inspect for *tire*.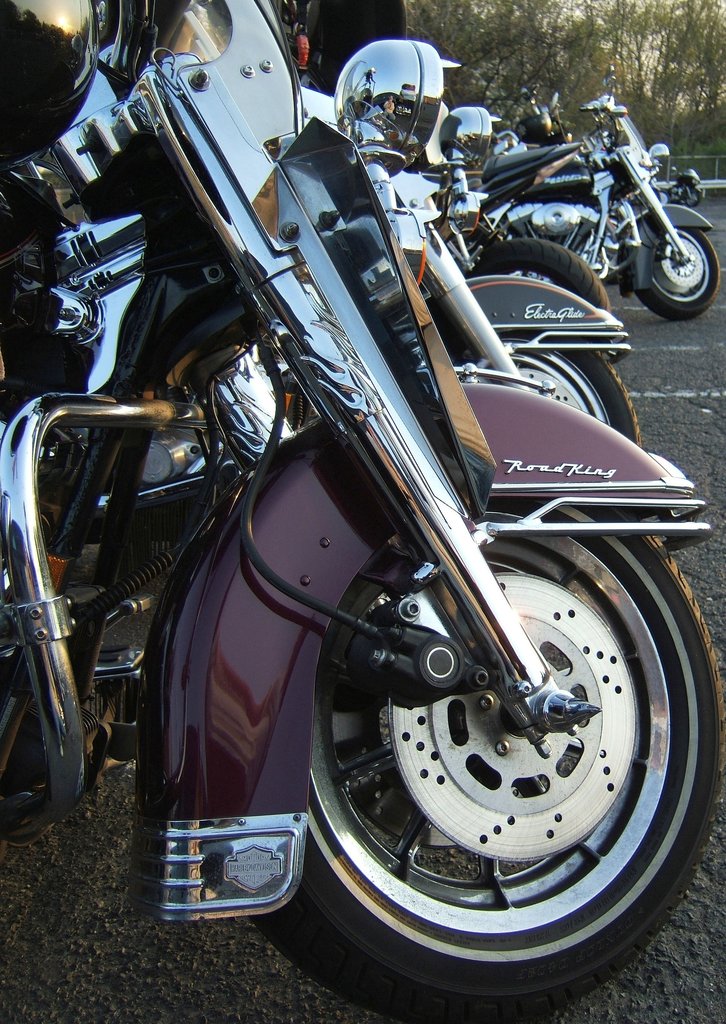
Inspection: <bbox>636, 225, 720, 321</bbox>.
